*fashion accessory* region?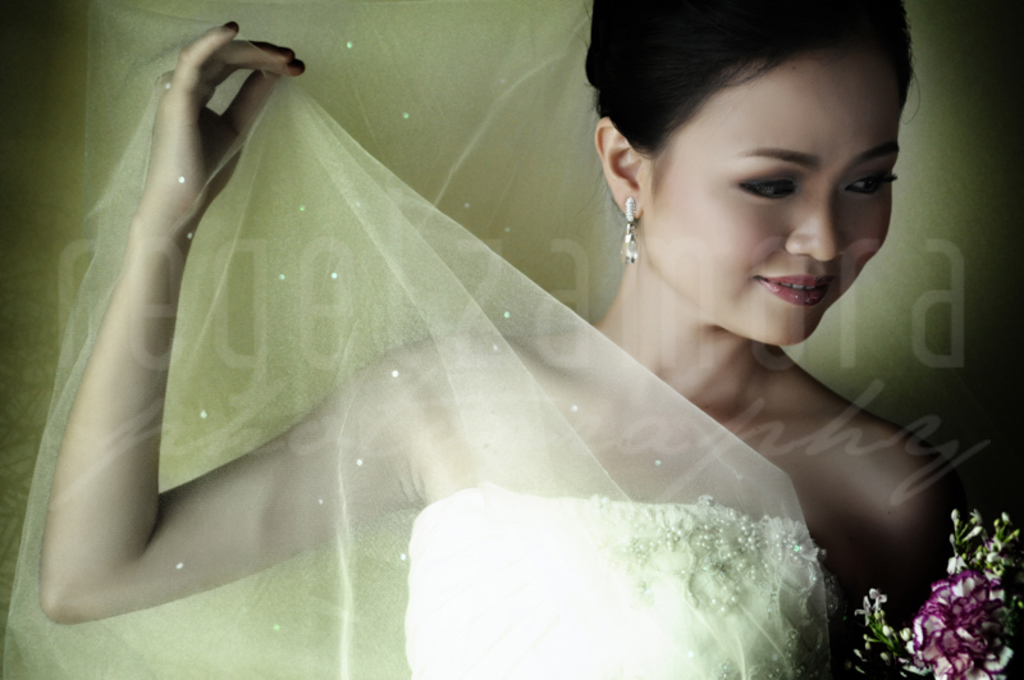
262/44/298/56
